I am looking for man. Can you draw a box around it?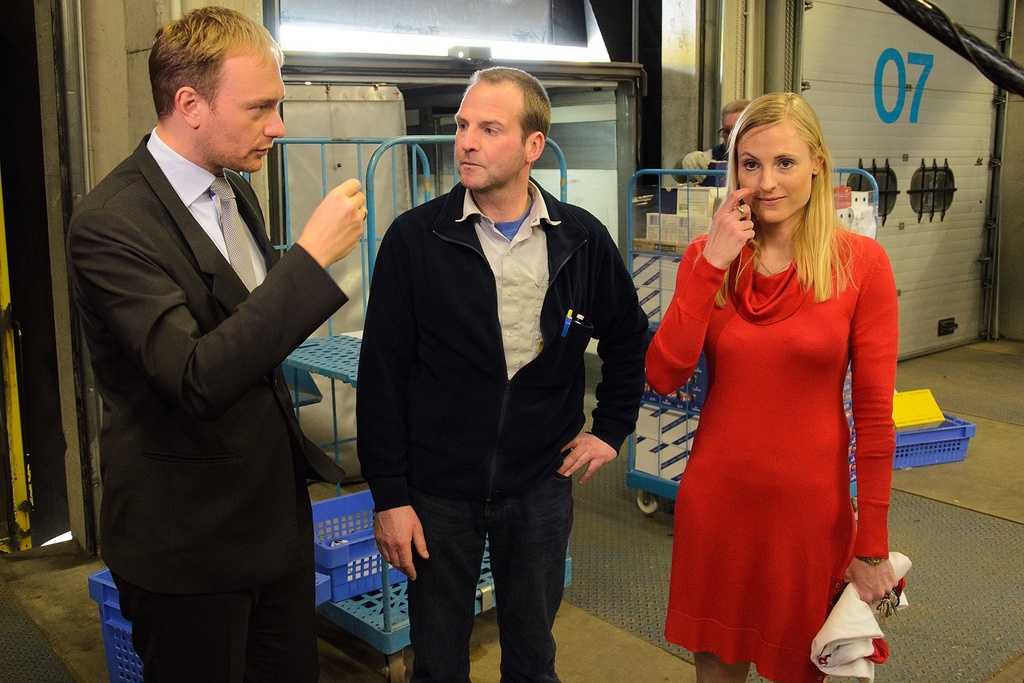
Sure, the bounding box is box(68, 5, 367, 682).
